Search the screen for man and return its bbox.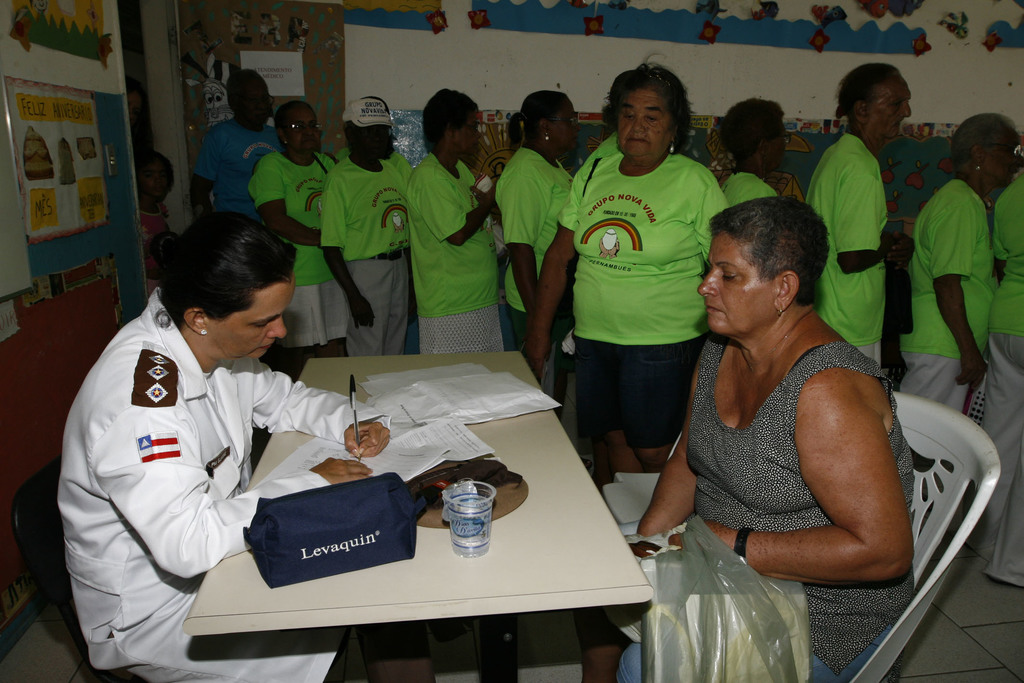
Found: (323,97,411,357).
